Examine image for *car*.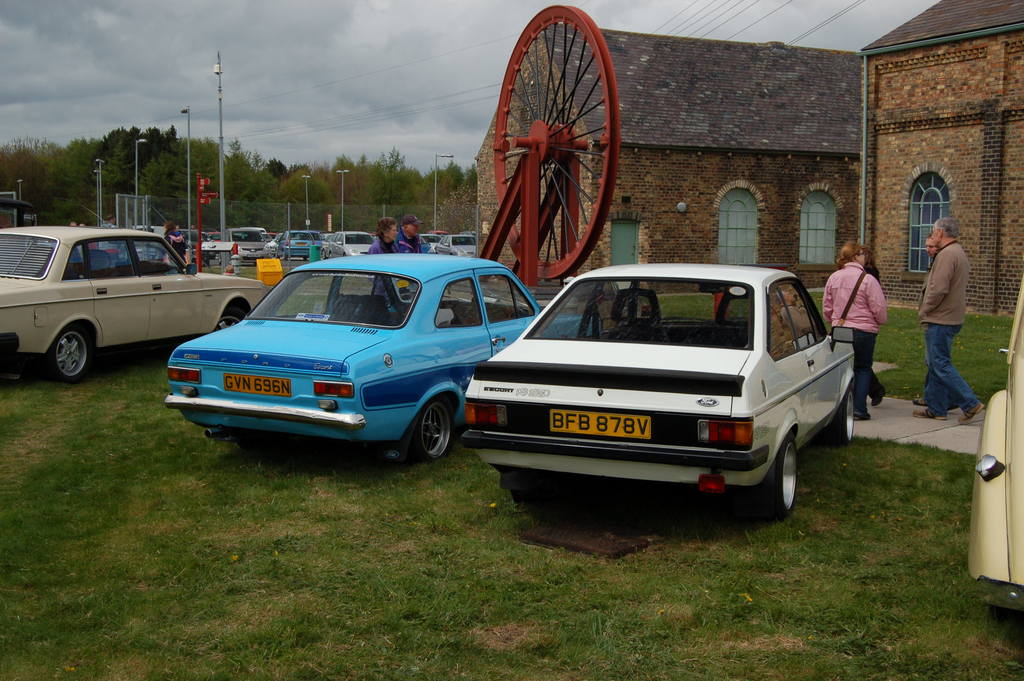
Examination result: bbox(0, 222, 268, 386).
